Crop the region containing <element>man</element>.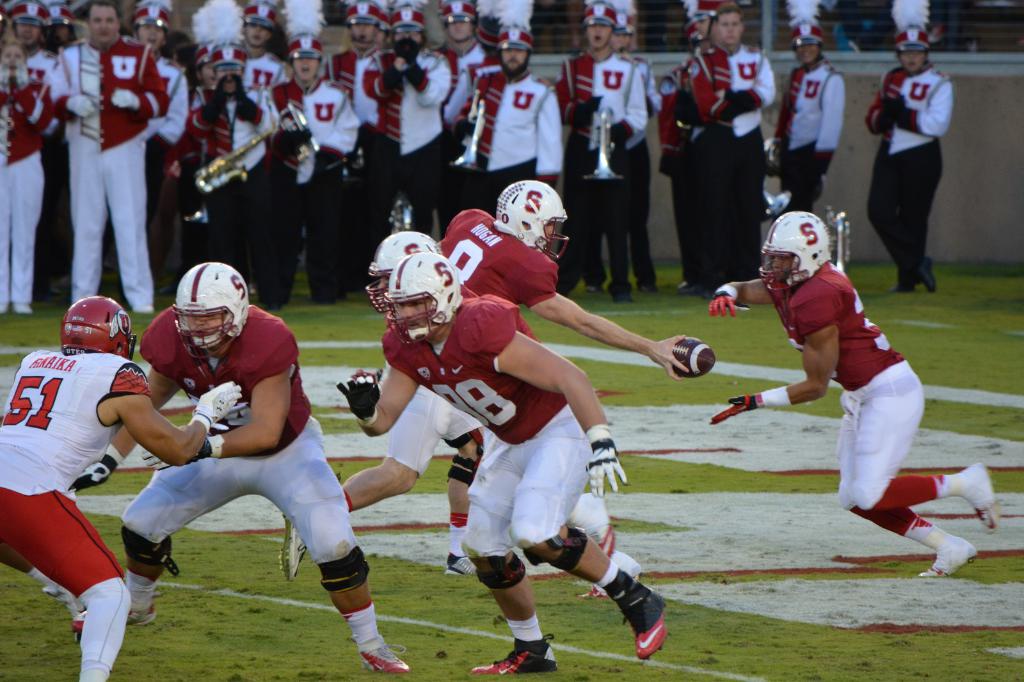
Crop region: (x1=775, y1=10, x2=856, y2=203).
